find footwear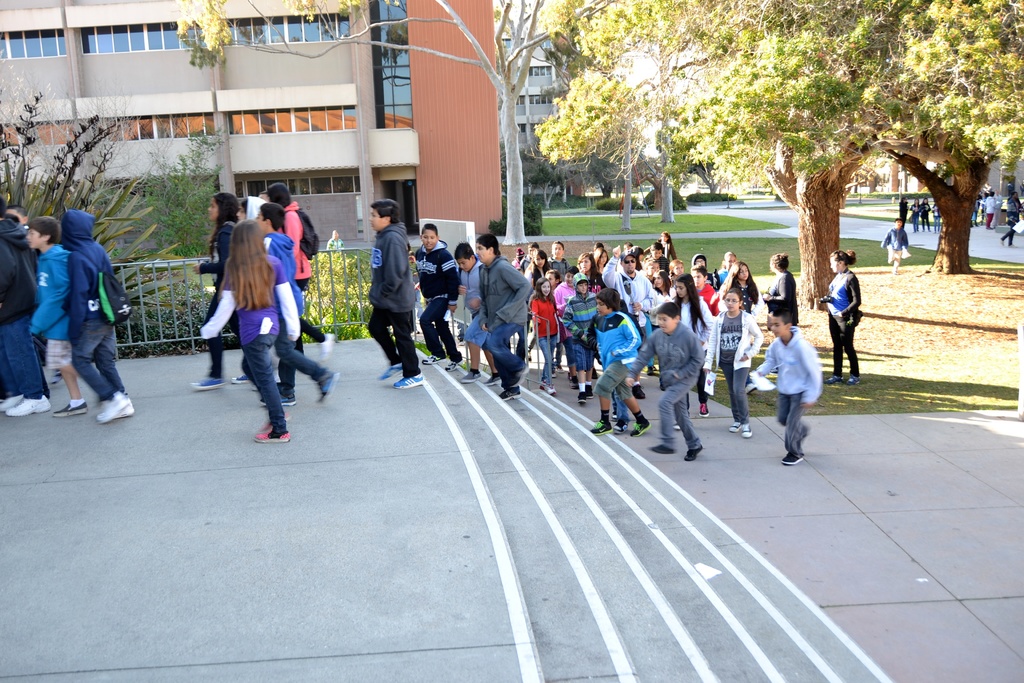
[728,419,742,434]
